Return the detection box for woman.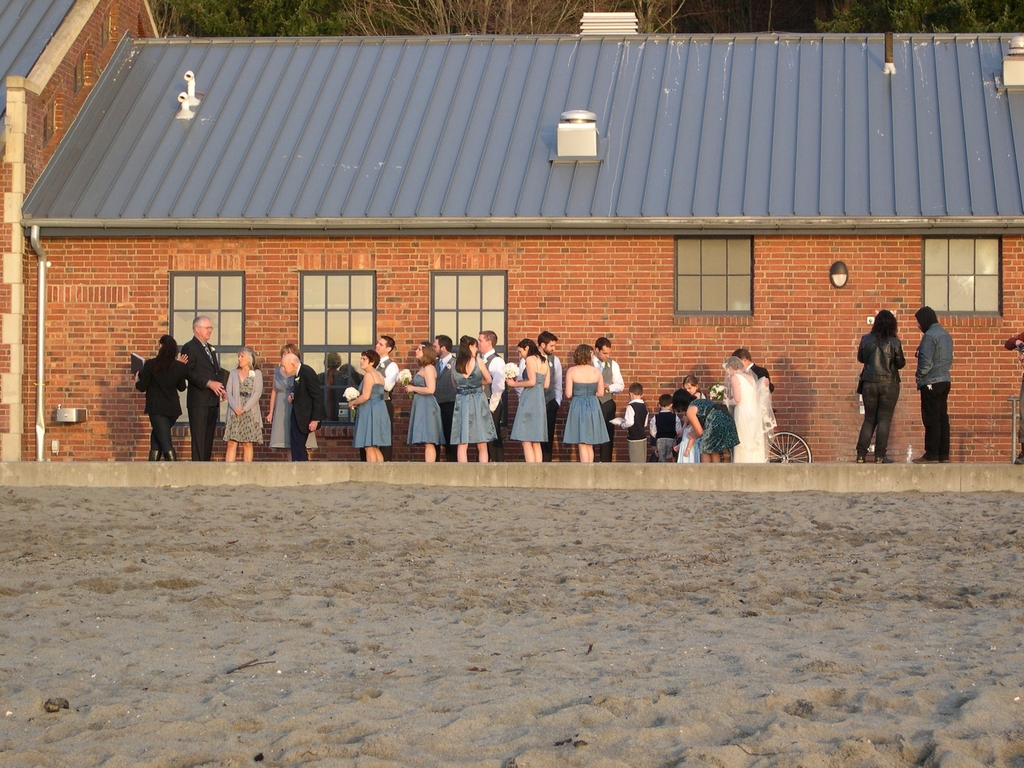
[851,309,913,467].
